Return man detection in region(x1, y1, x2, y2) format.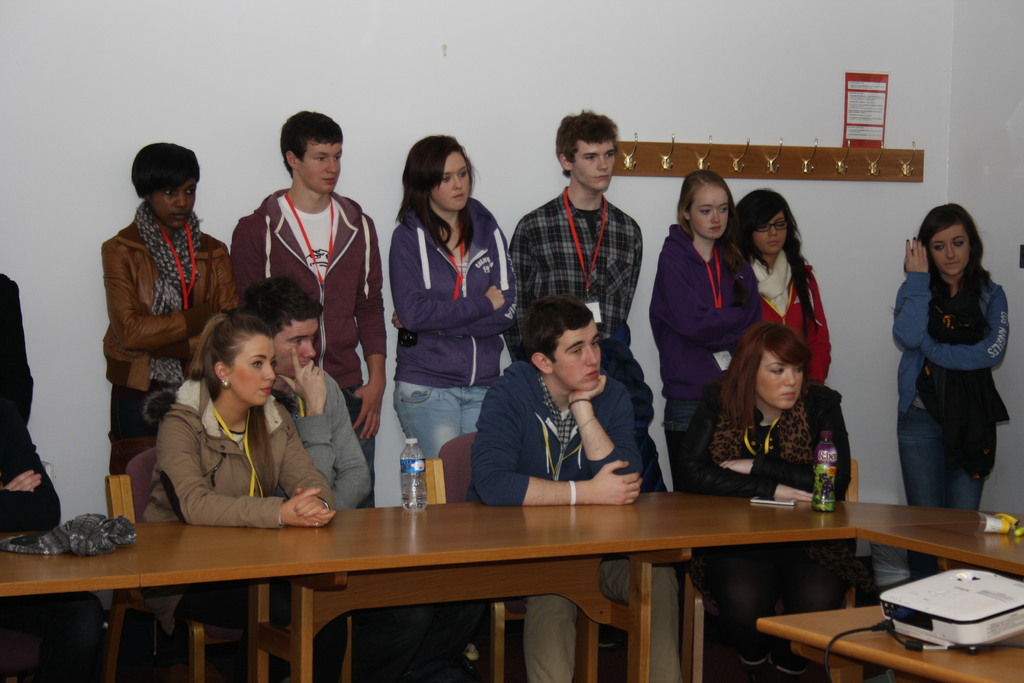
region(0, 272, 59, 532).
